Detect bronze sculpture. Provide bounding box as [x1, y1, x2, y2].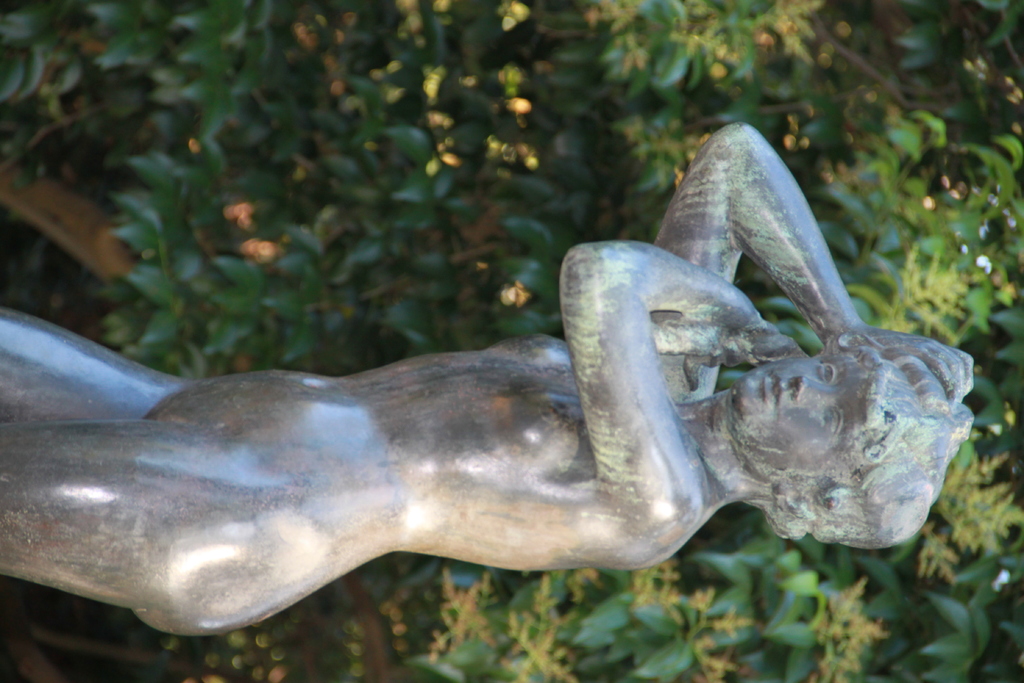
[0, 122, 982, 641].
